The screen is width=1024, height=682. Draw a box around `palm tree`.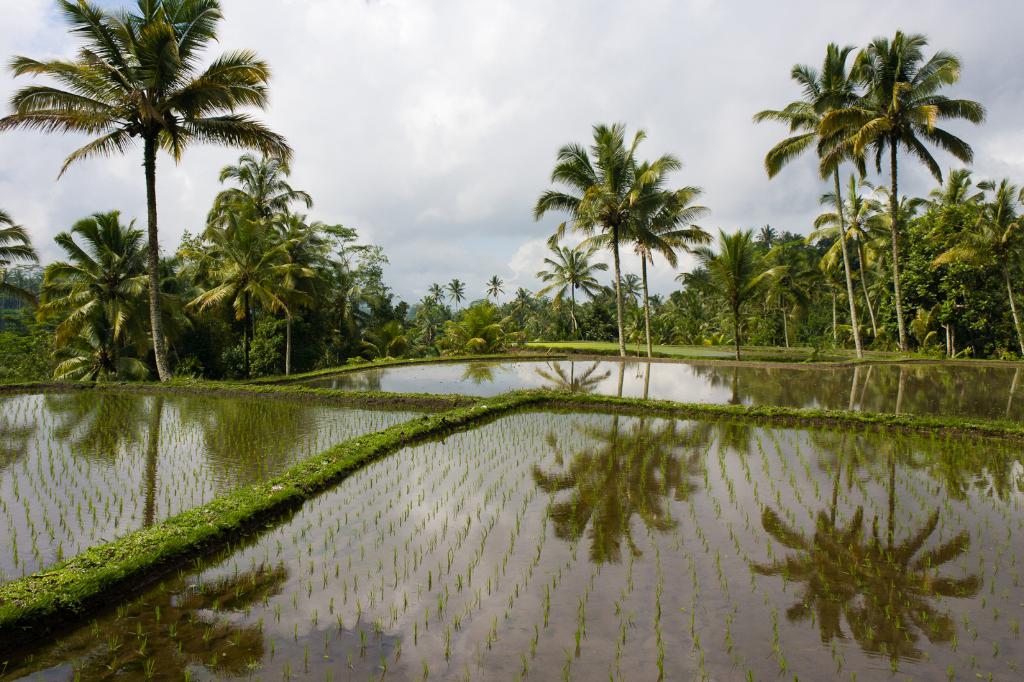
detection(440, 275, 465, 305).
